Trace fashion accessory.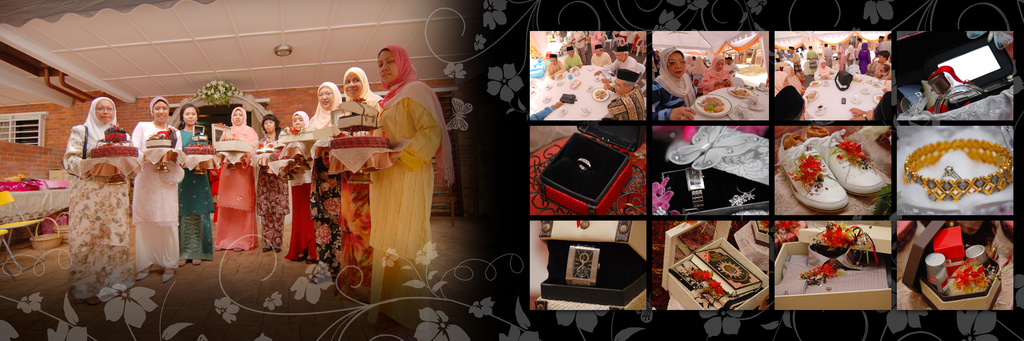
Traced to (59,123,89,180).
